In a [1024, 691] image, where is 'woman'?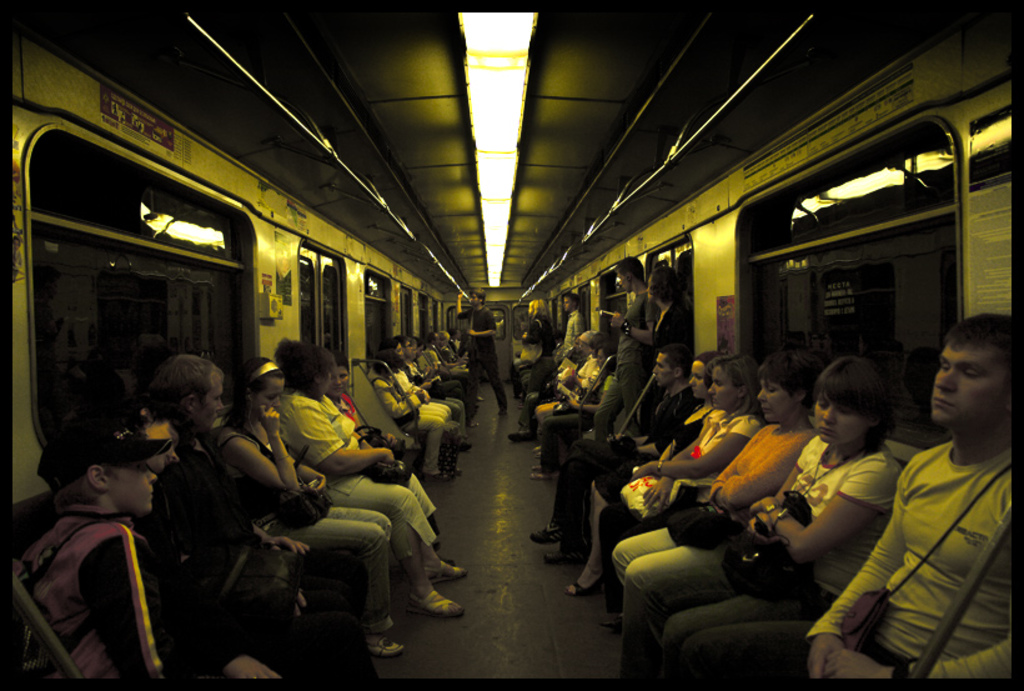
(left=603, top=357, right=741, bottom=547).
